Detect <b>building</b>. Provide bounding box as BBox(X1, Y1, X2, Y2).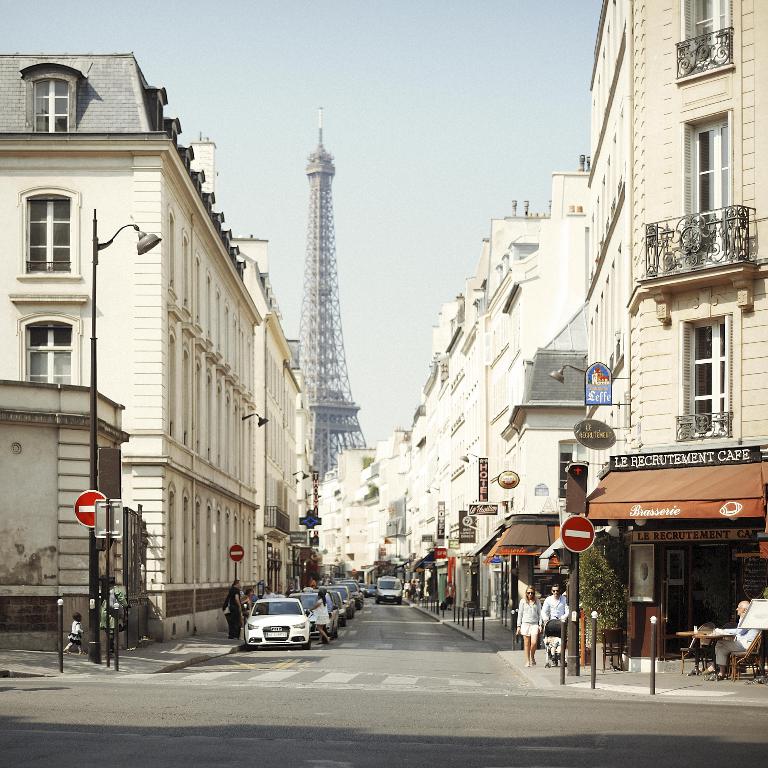
BBox(0, 49, 312, 643).
